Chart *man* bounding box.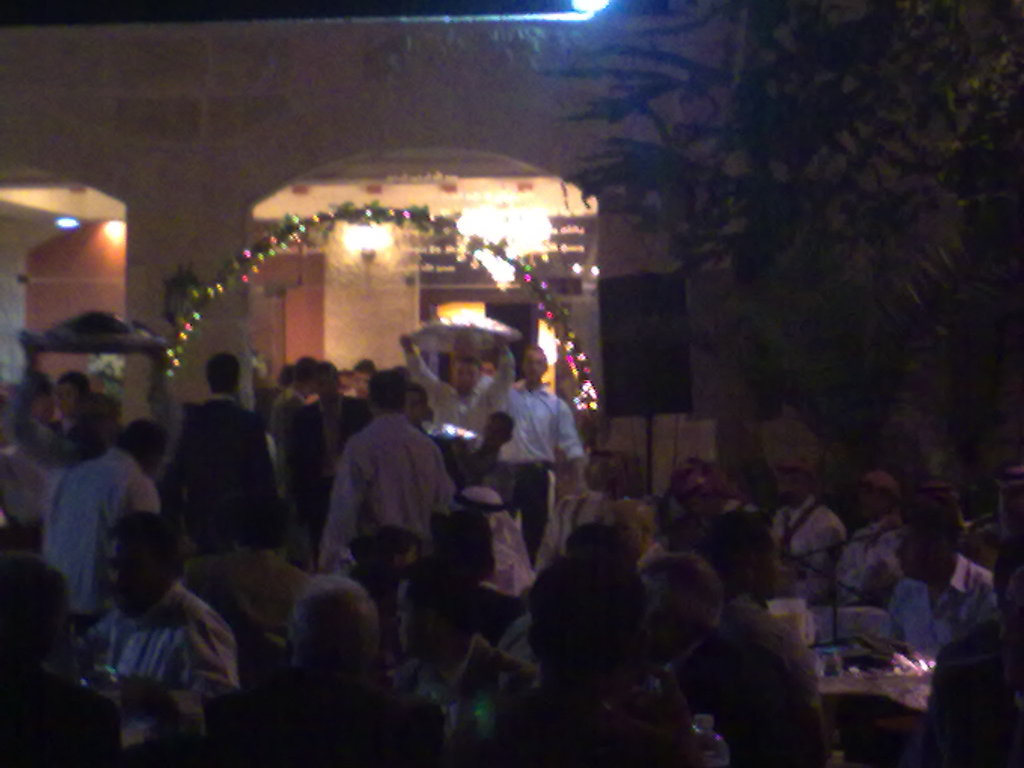
Charted: 506:336:583:563.
